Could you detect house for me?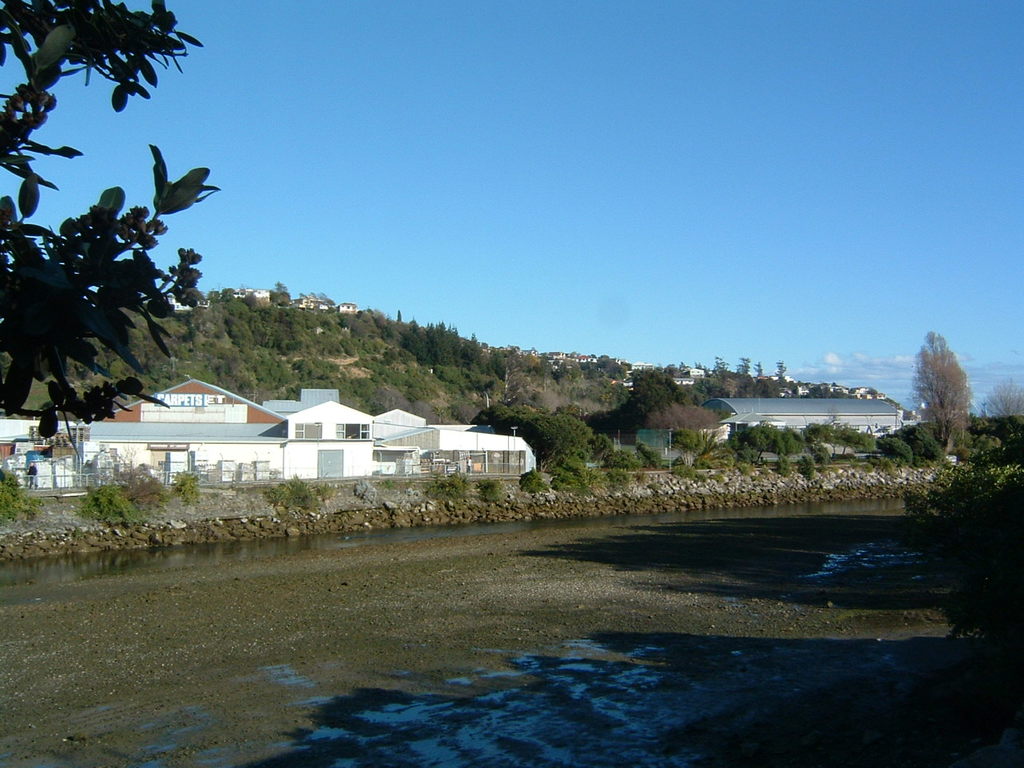
Detection result: bbox(235, 288, 266, 302).
